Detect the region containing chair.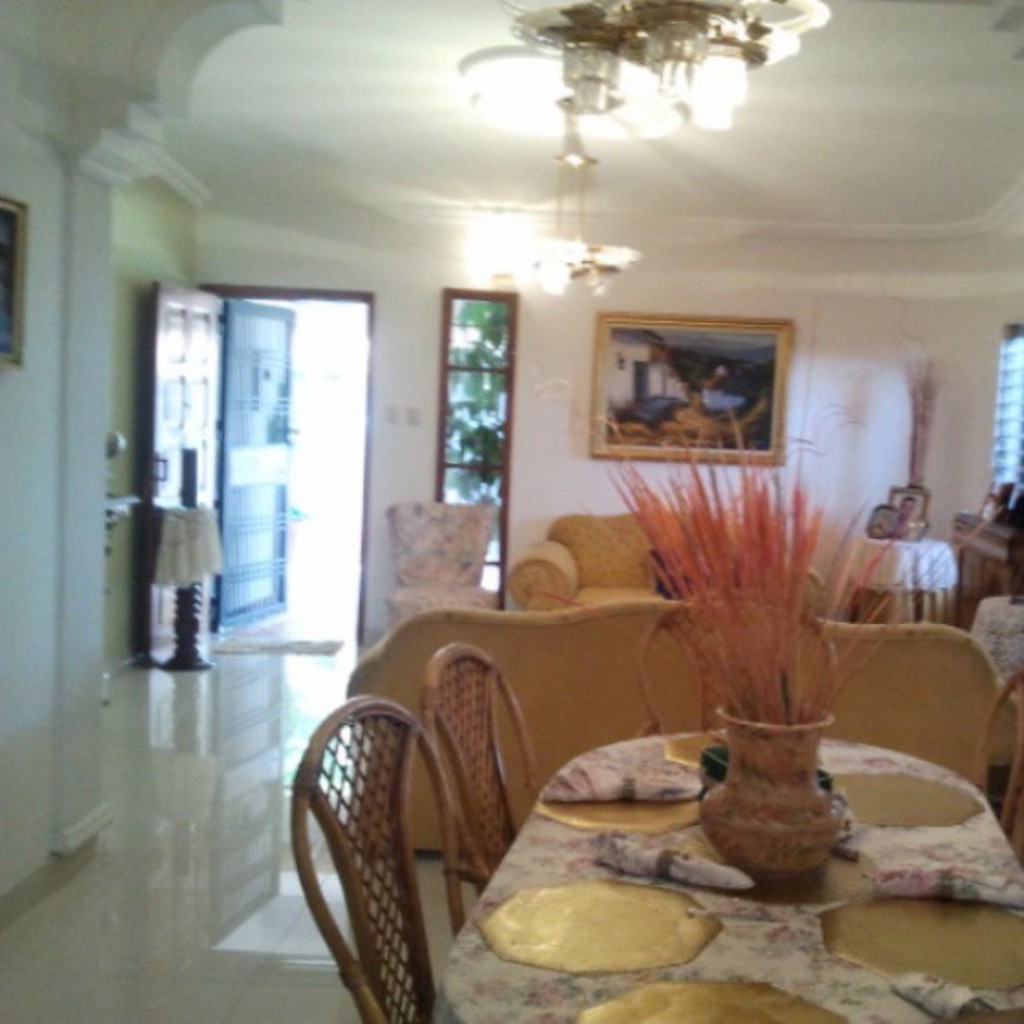
[left=425, top=641, right=547, bottom=890].
